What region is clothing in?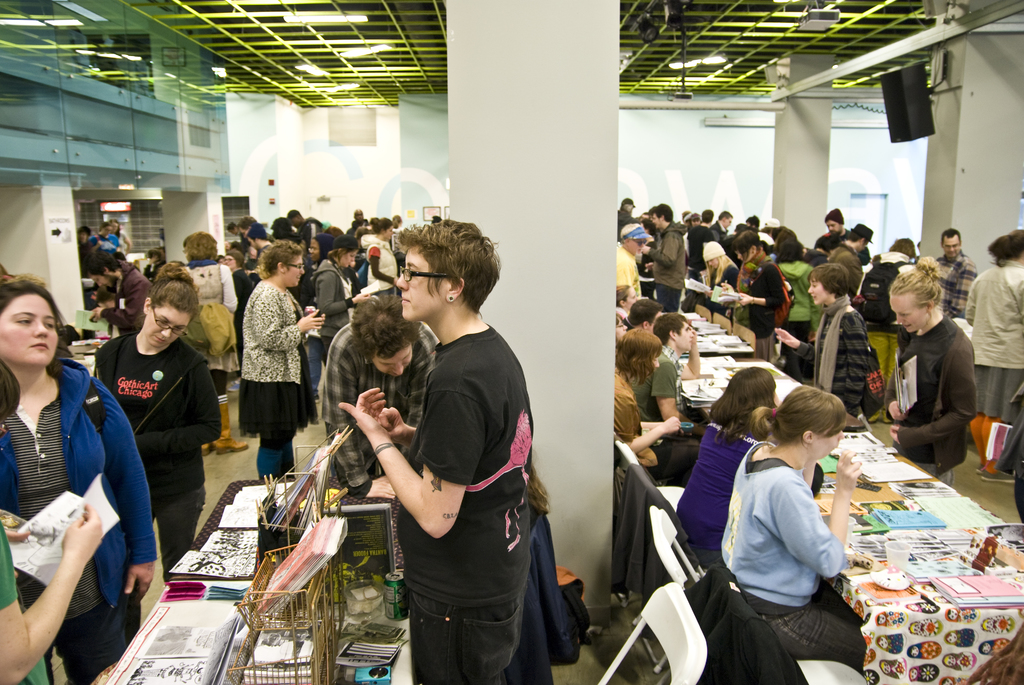
(left=102, top=269, right=151, bottom=317).
